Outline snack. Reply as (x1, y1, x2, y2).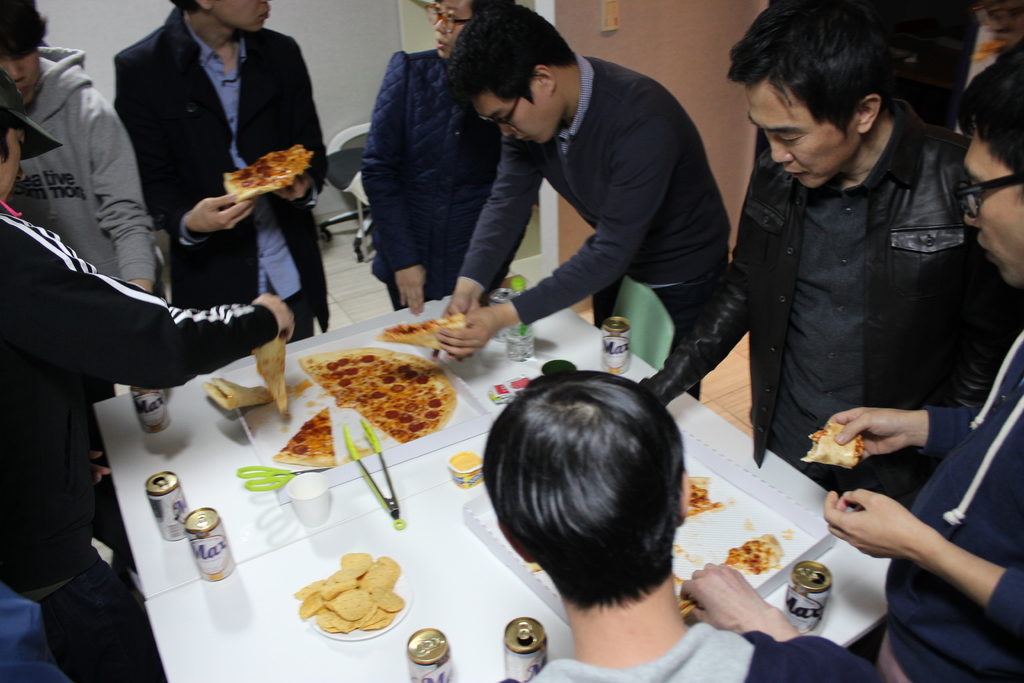
(221, 142, 323, 208).
